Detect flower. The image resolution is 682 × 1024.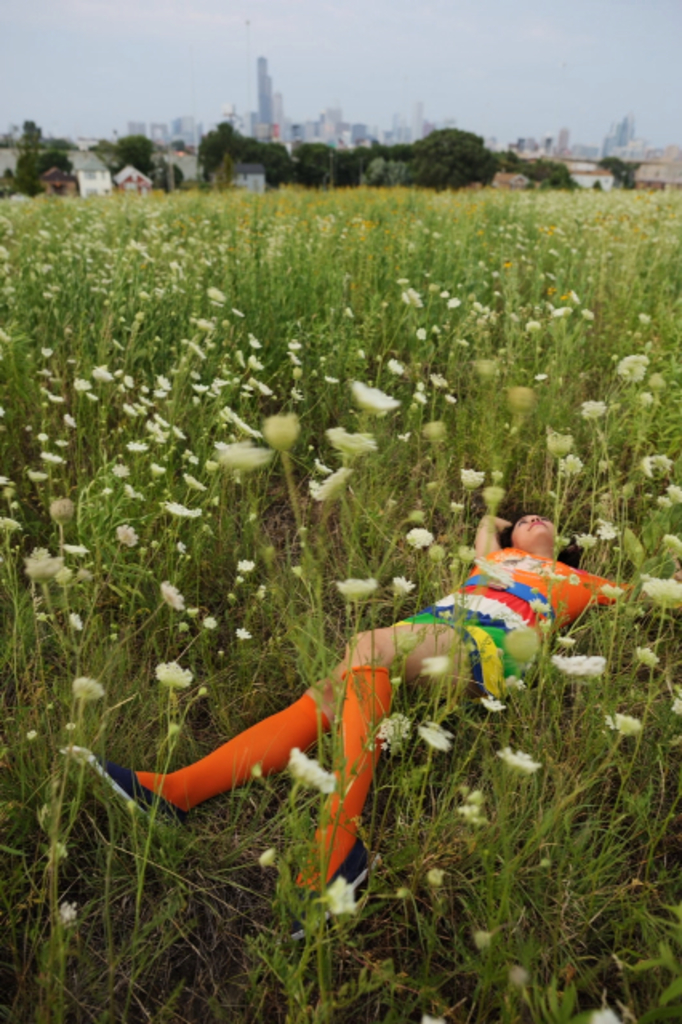
detection(90, 366, 112, 384).
